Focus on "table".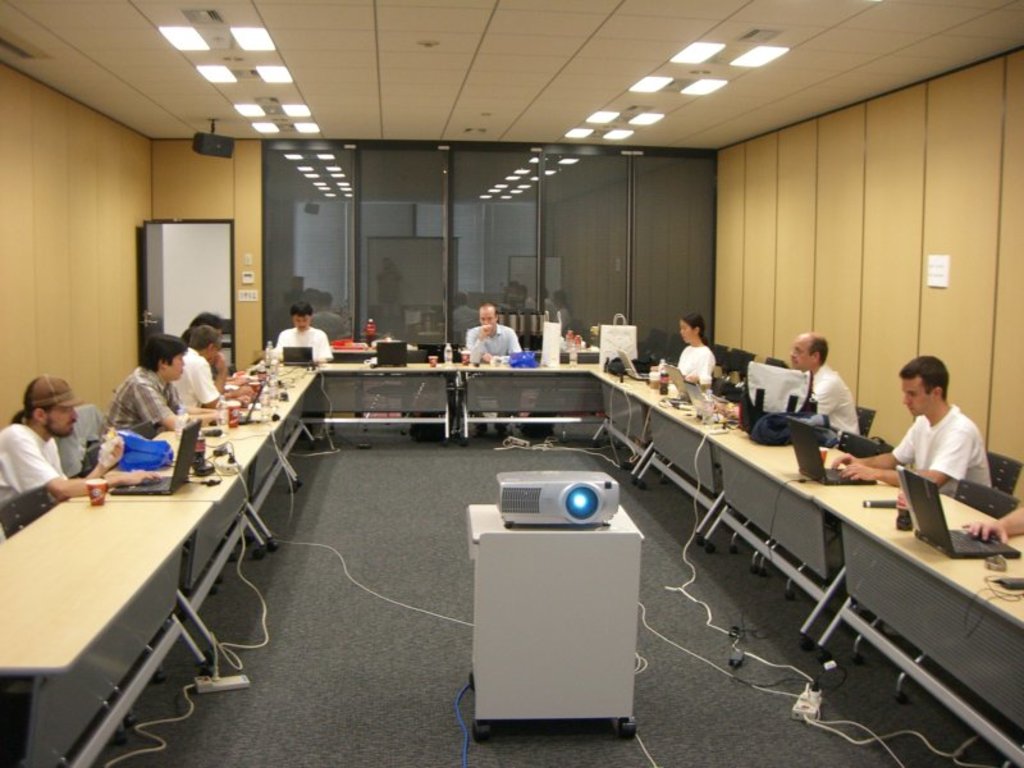
Focused at bbox=[100, 428, 273, 667].
